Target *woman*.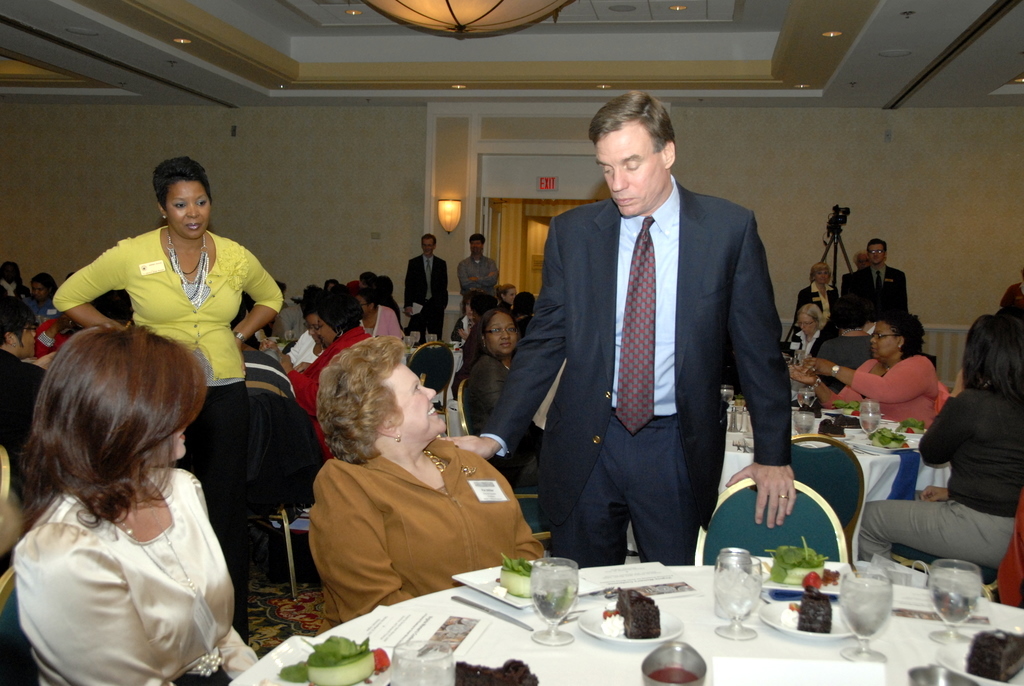
Target region: locate(0, 259, 24, 296).
